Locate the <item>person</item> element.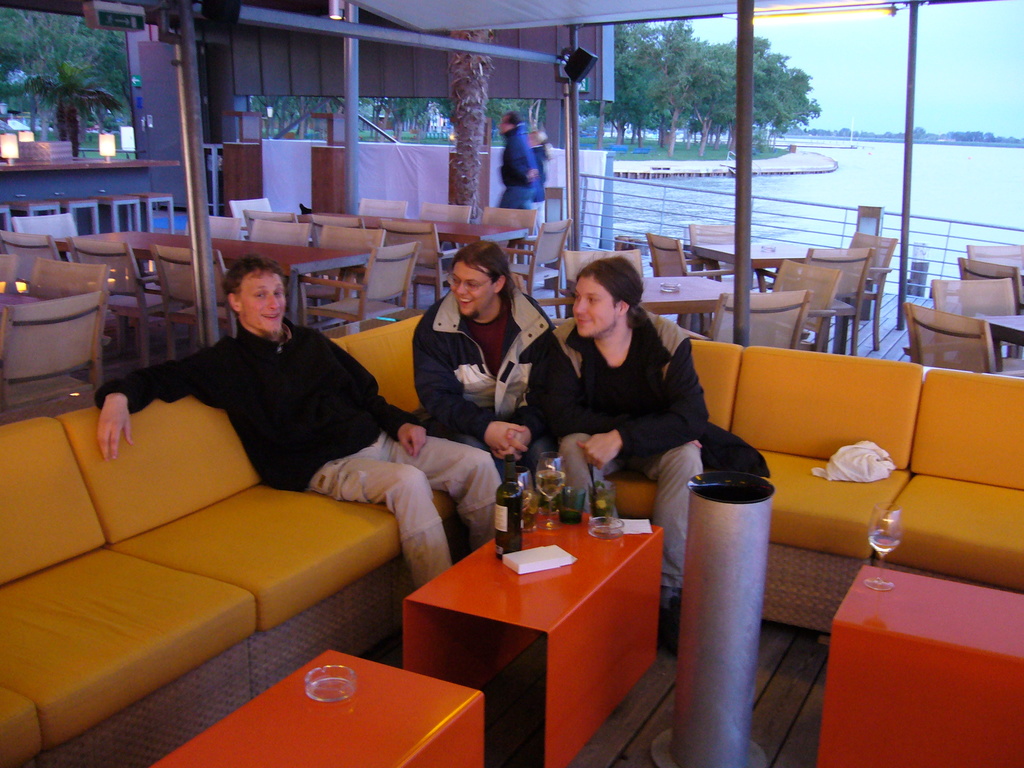
Element bbox: x1=411 y1=241 x2=556 y2=479.
